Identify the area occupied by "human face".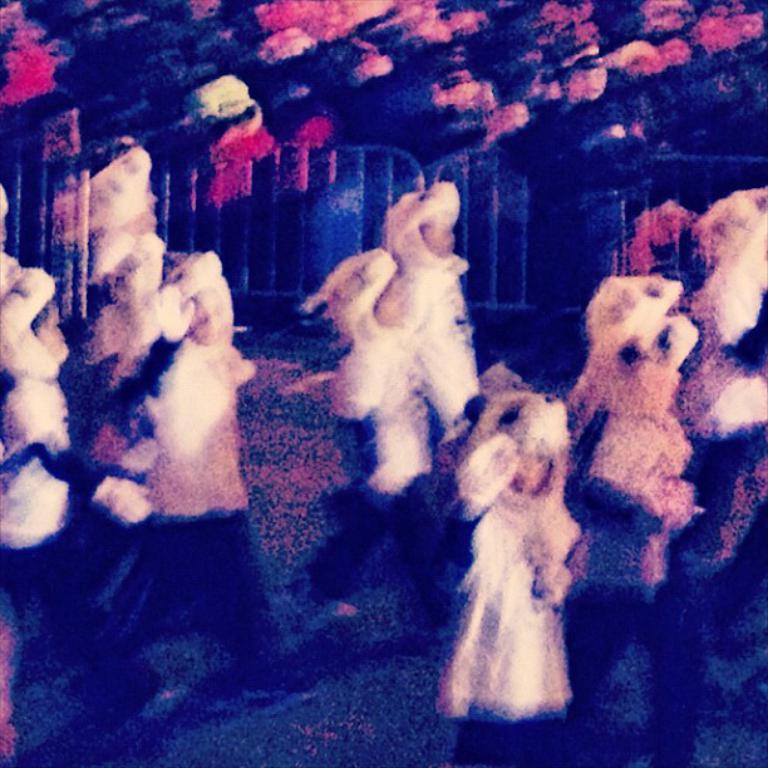
Area: x1=379 y1=281 x2=403 y2=324.
